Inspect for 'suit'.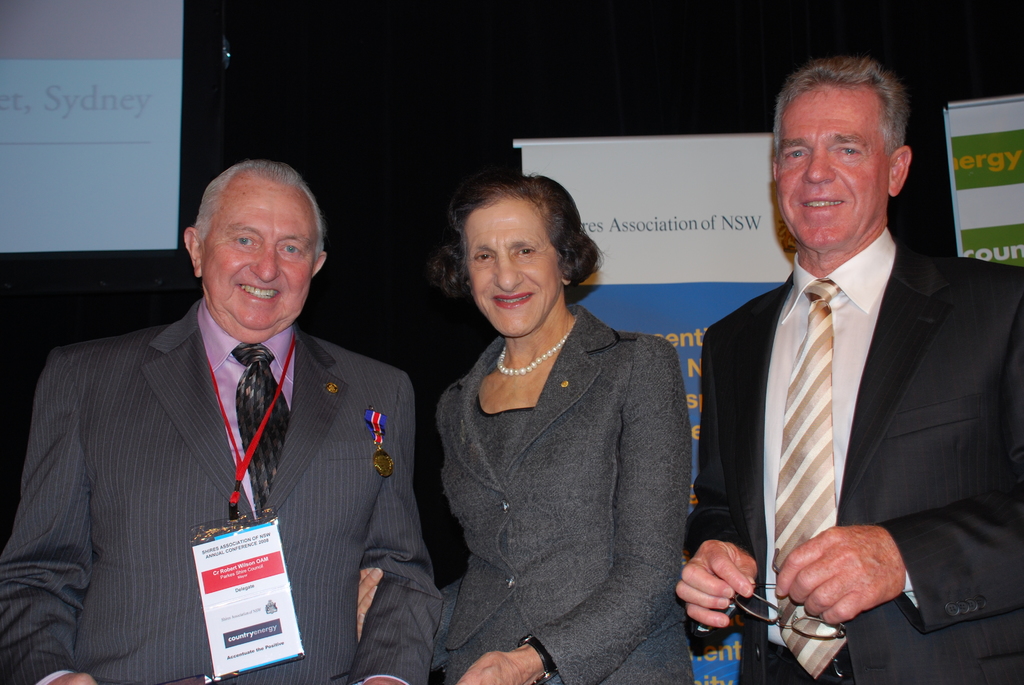
Inspection: rect(680, 219, 1023, 684).
